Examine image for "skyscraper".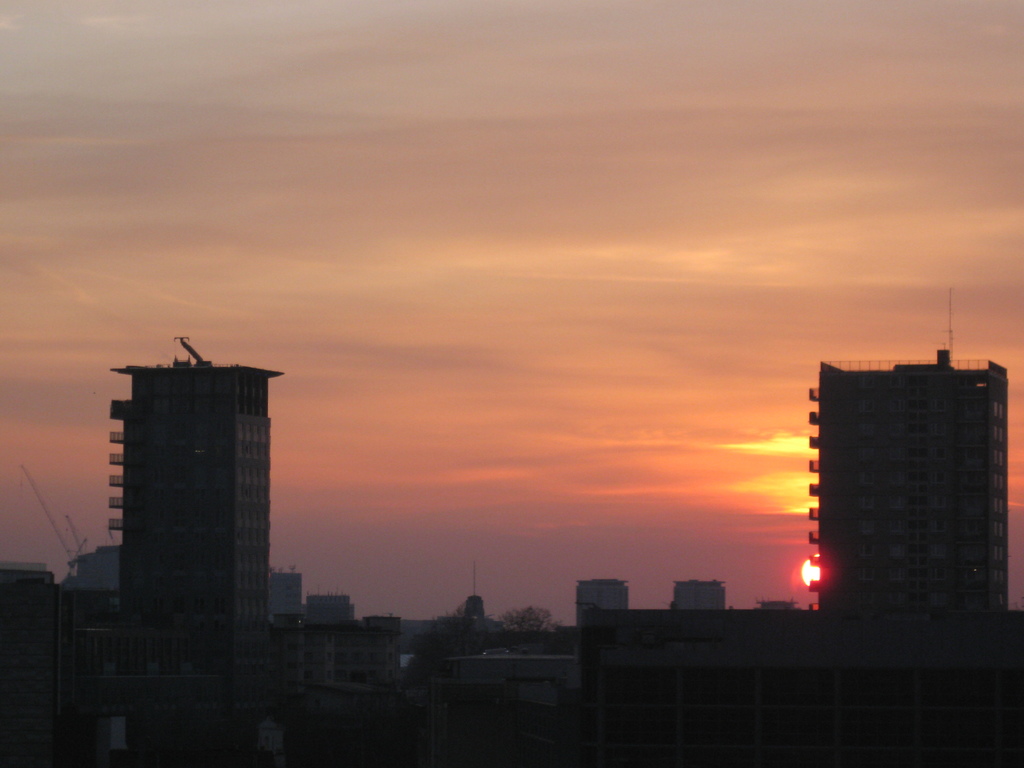
Examination result: [576, 580, 627, 626].
